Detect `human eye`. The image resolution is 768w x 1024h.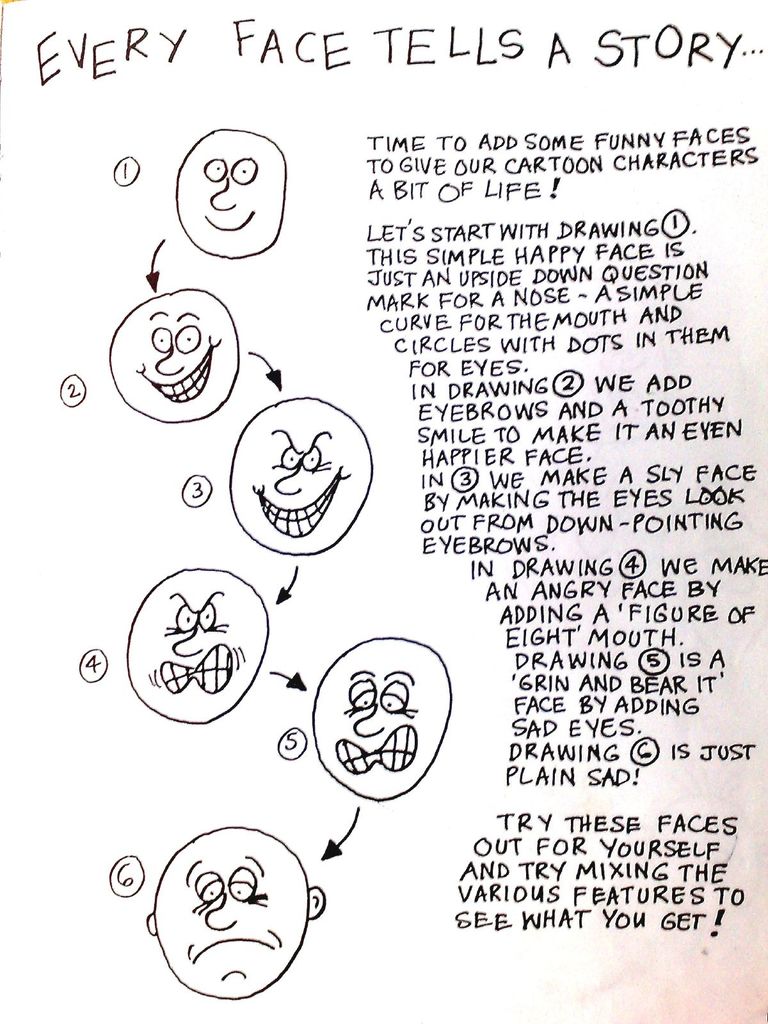
(x1=345, y1=679, x2=374, y2=711).
